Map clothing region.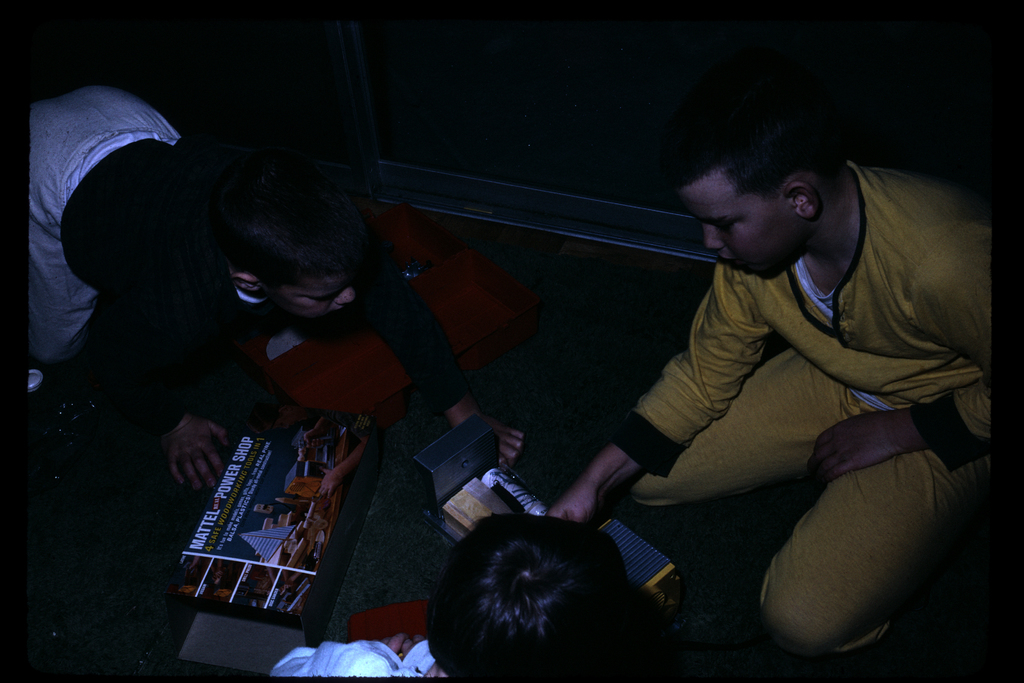
Mapped to region(275, 636, 442, 678).
